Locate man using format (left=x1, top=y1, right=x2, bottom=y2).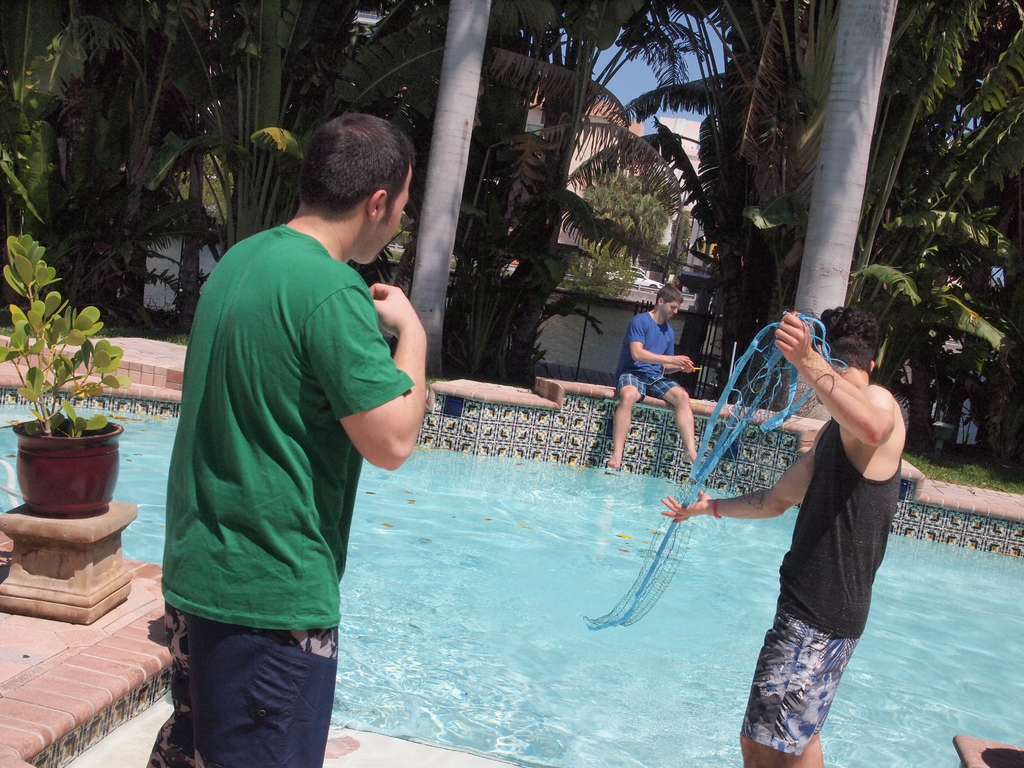
(left=145, top=114, right=430, bottom=767).
